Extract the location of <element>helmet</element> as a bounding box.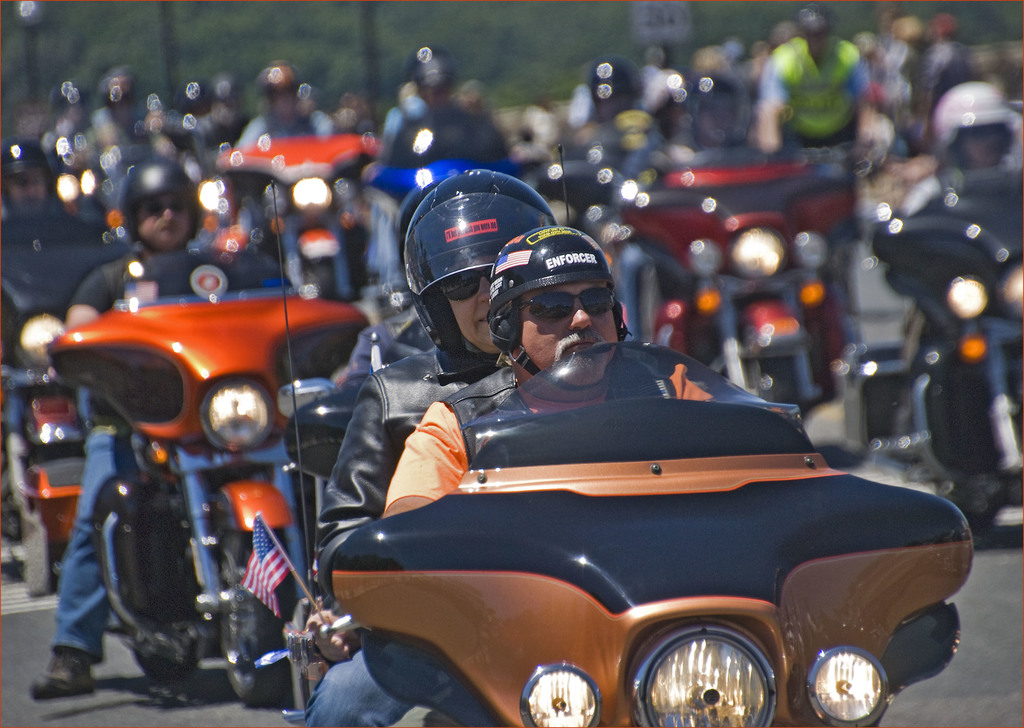
detection(482, 221, 637, 391).
